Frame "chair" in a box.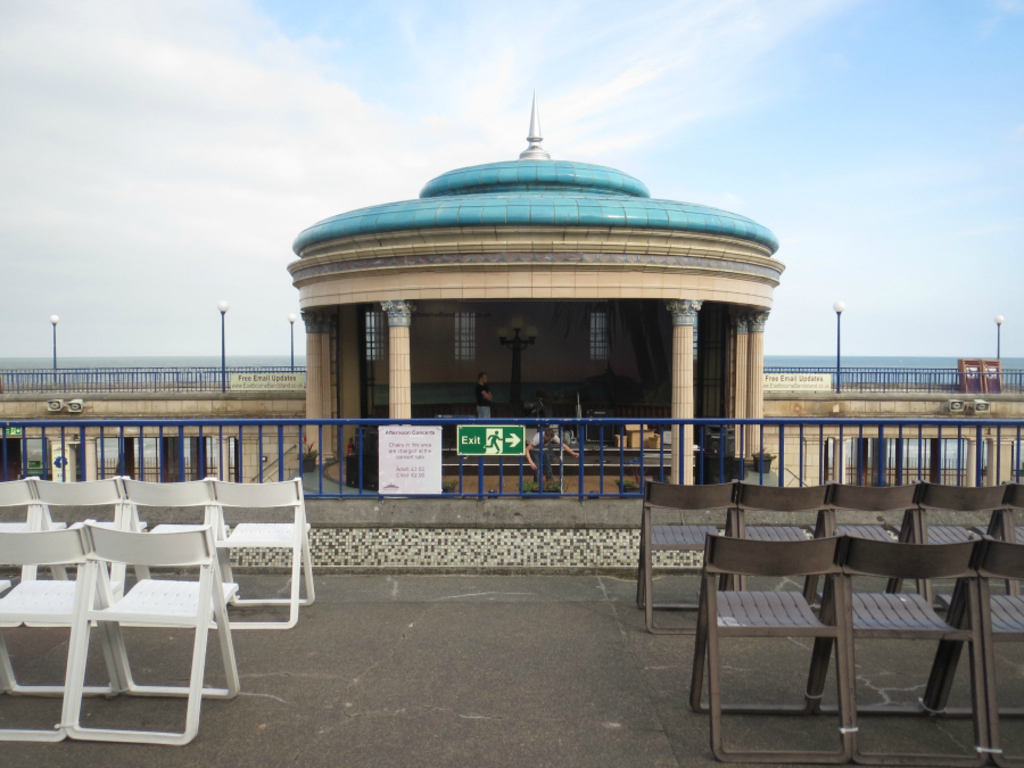
x1=32 y1=469 x2=149 y2=626.
